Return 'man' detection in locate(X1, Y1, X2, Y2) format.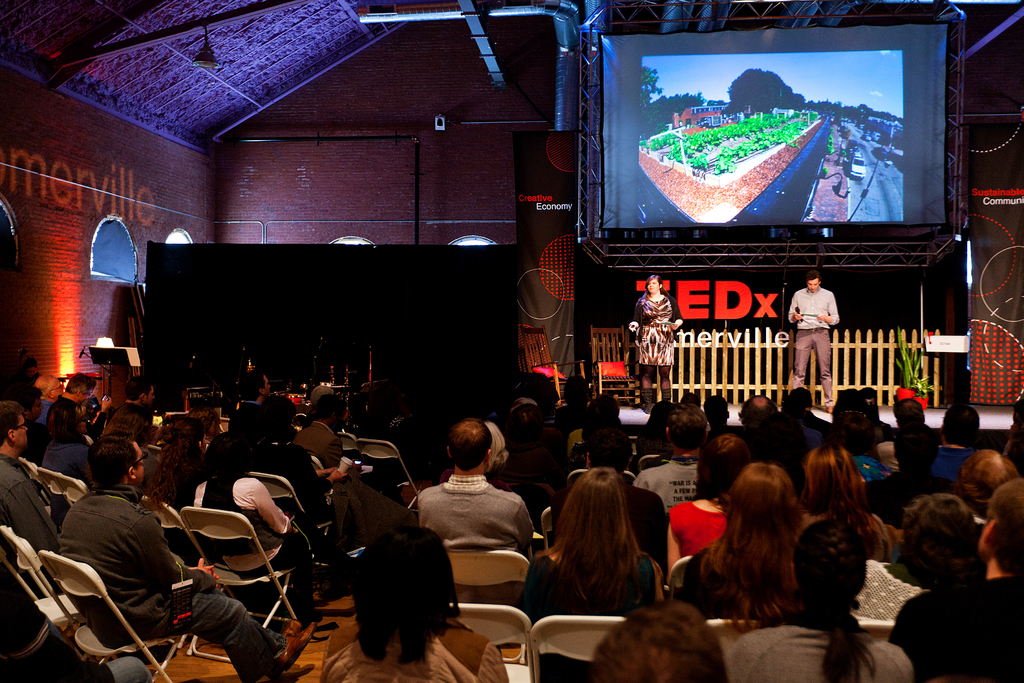
locate(737, 390, 775, 453).
